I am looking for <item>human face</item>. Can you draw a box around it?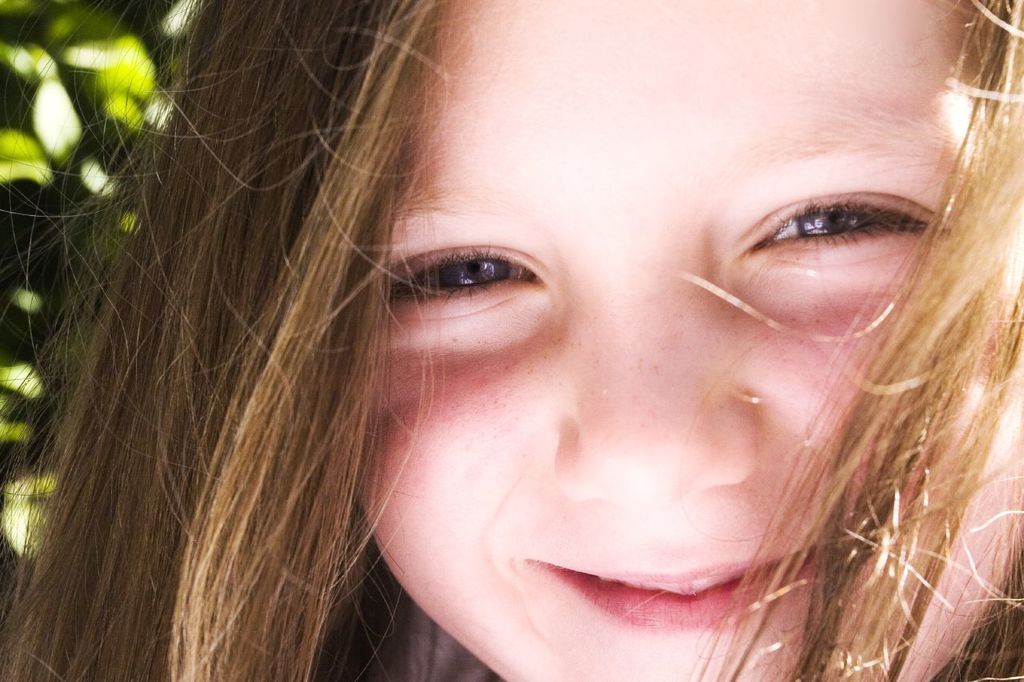
Sure, the bounding box is region(352, 0, 1021, 681).
